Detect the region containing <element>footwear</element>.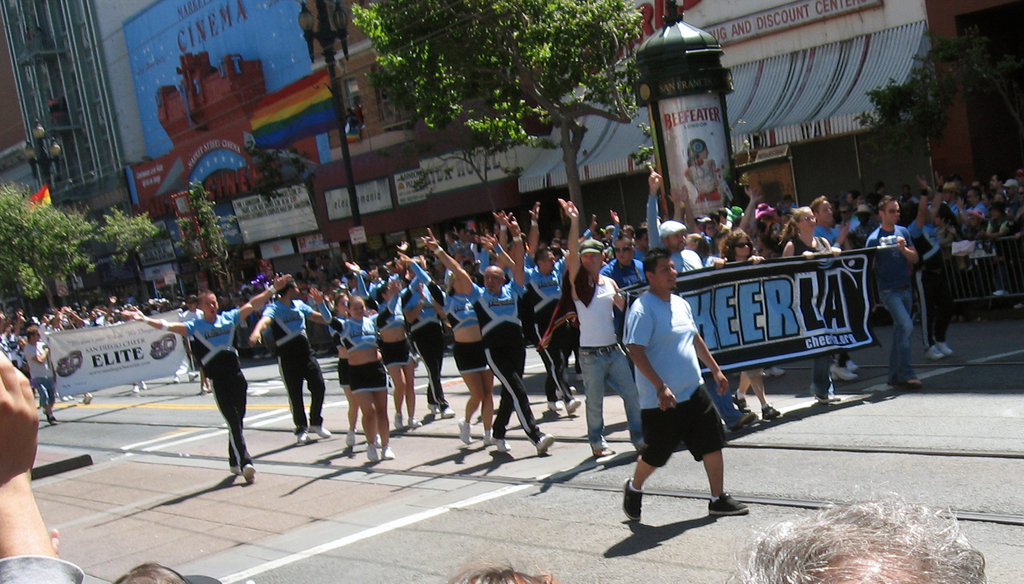
box=[365, 441, 377, 459].
